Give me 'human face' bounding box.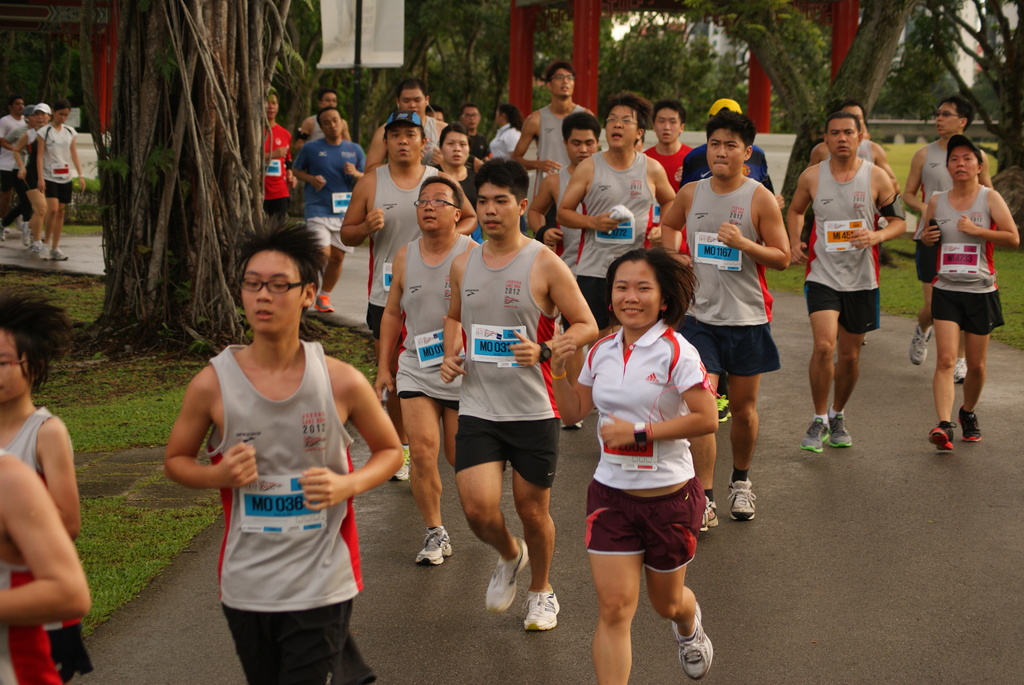
box(0, 329, 35, 404).
